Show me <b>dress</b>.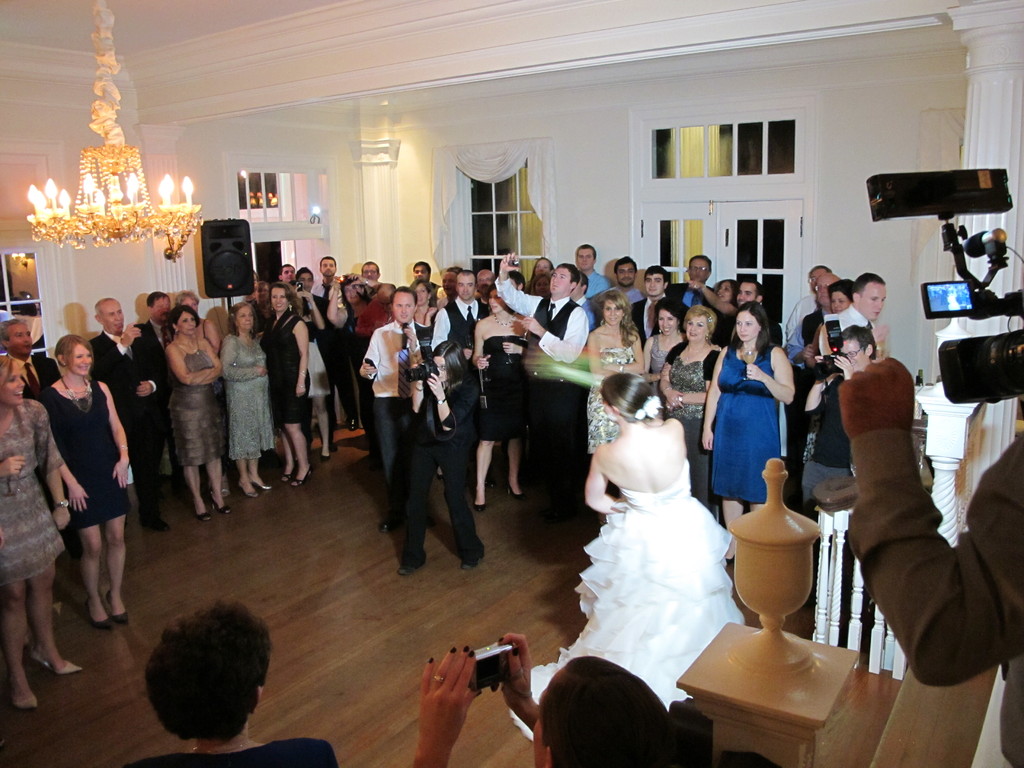
<b>dress</b> is here: (0,379,83,600).
